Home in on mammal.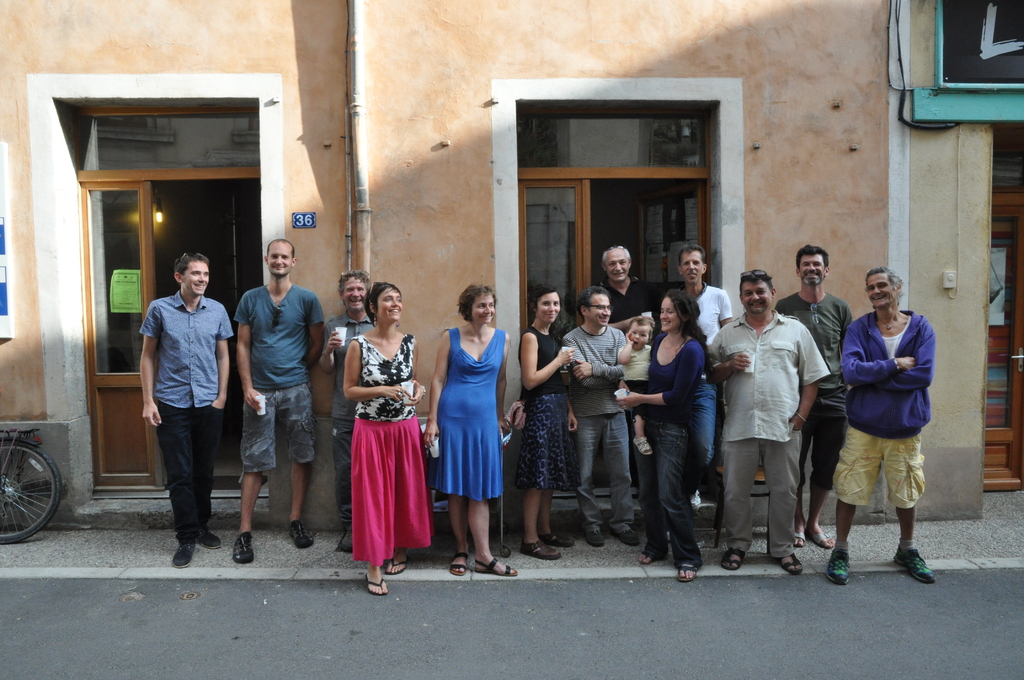
Homed in at crop(671, 241, 737, 522).
